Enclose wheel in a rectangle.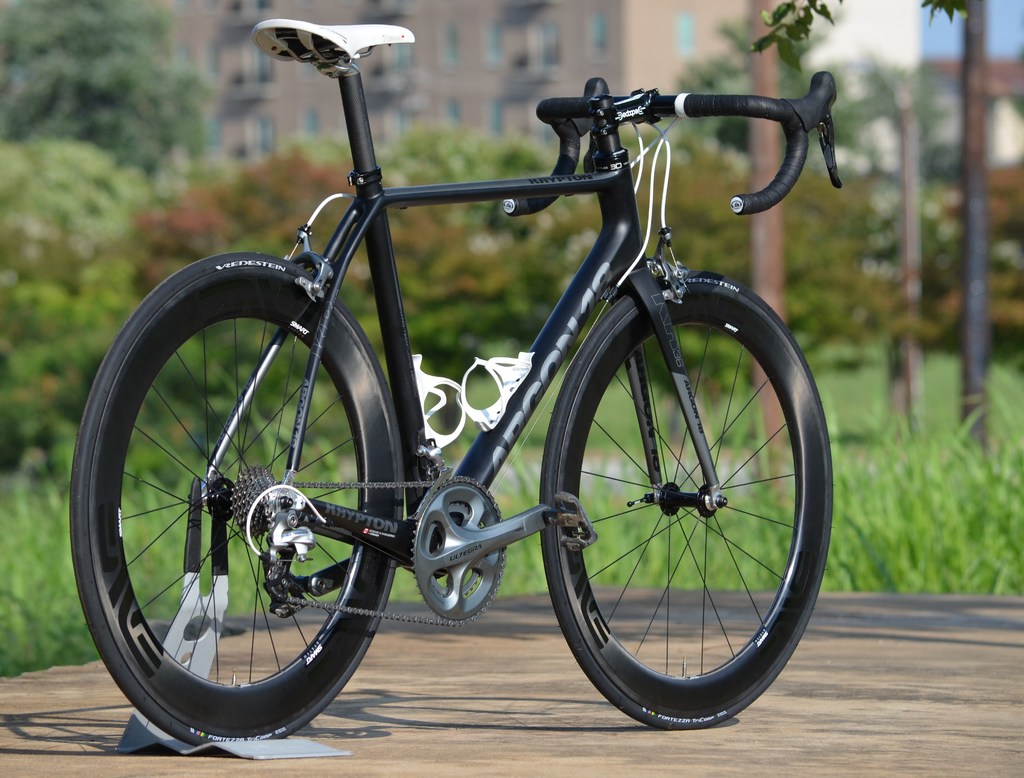
84 273 410 743.
